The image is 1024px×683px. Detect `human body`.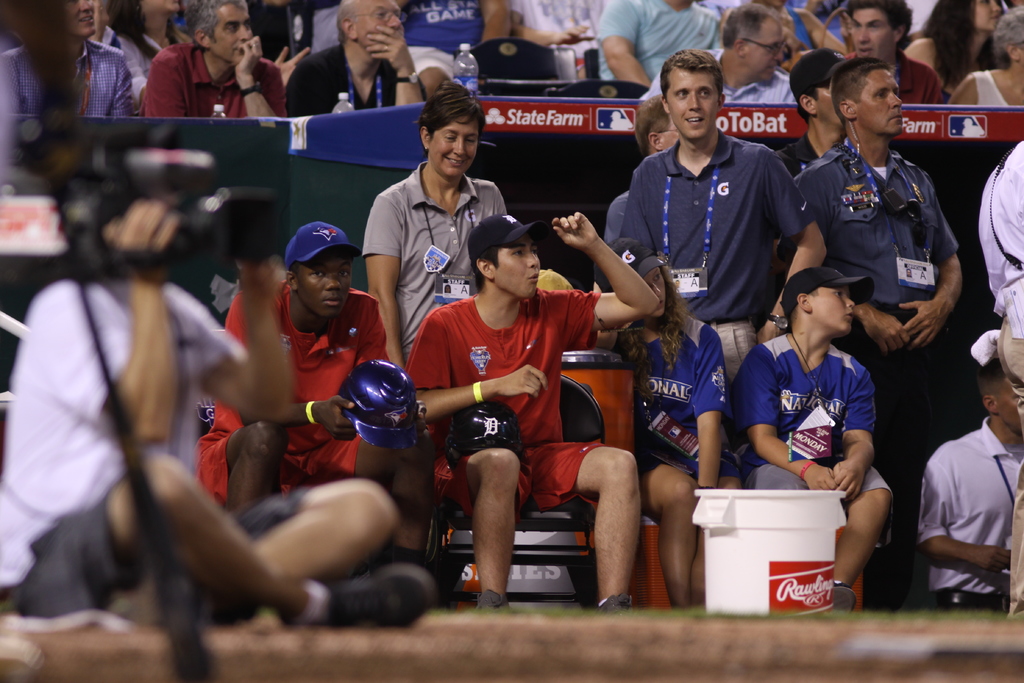
Detection: [x1=838, y1=0, x2=945, y2=115].
